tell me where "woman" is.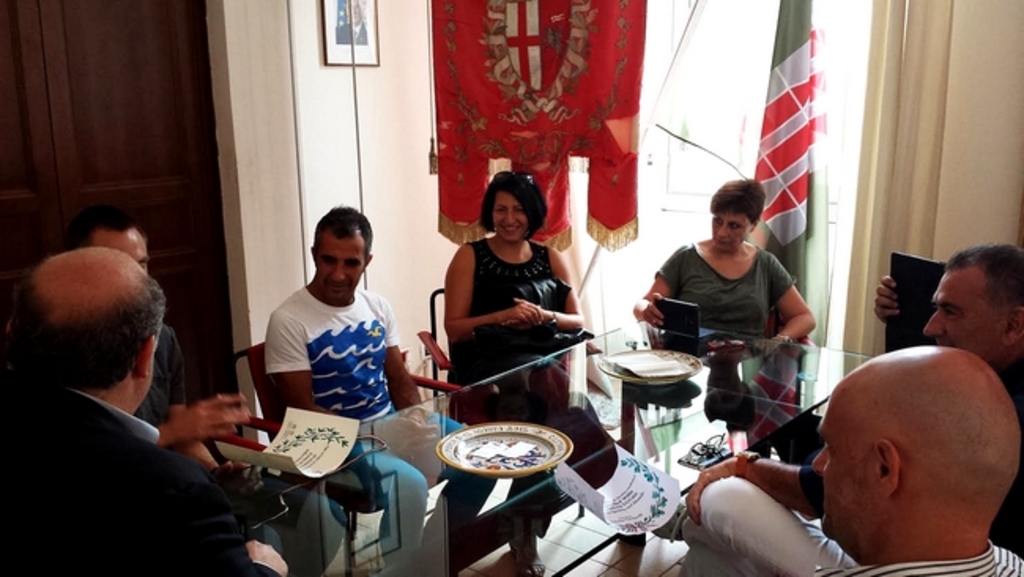
"woman" is at 627:175:818:356.
